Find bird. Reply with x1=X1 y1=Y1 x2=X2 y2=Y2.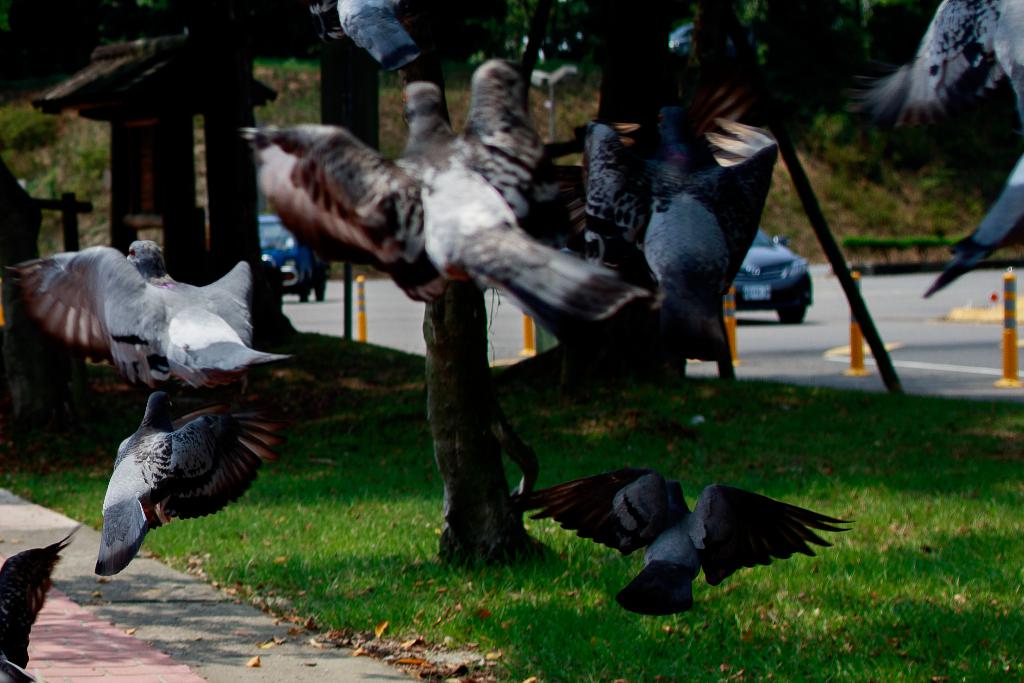
x1=0 y1=518 x2=93 y2=682.
